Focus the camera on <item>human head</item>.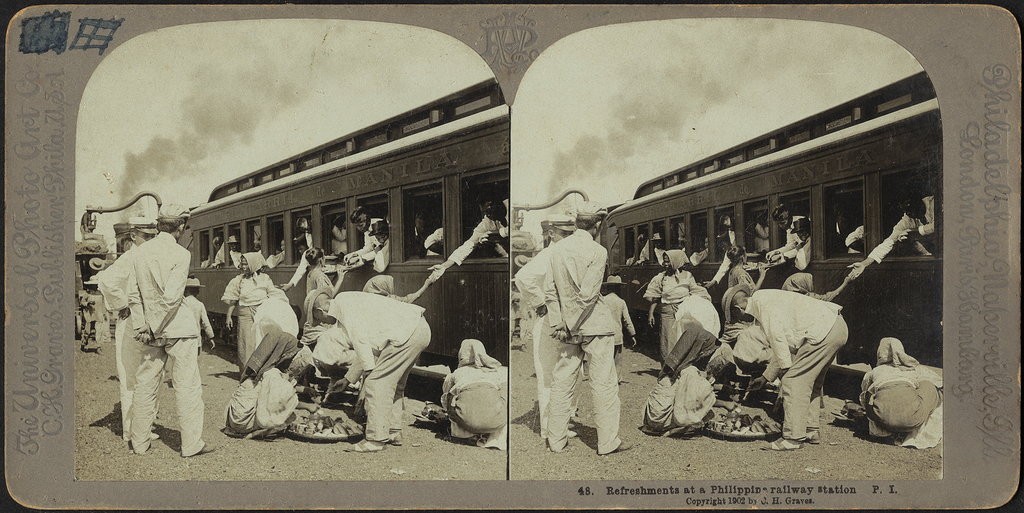
Focus region: locate(264, 332, 305, 371).
